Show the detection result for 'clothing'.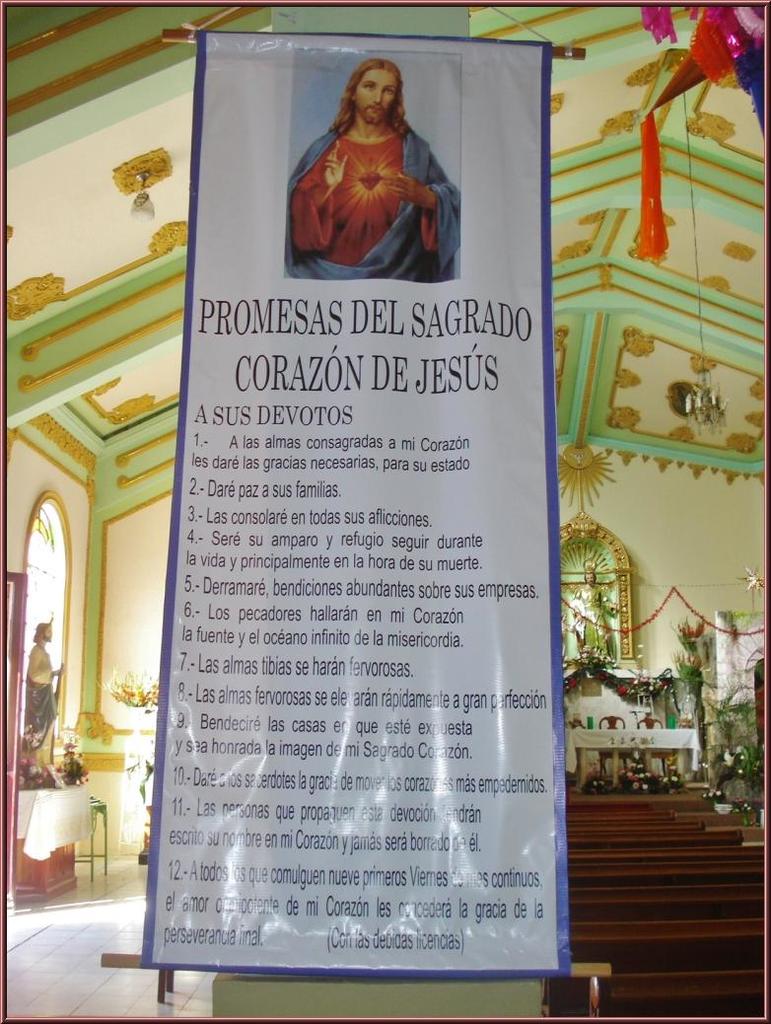
region(285, 86, 444, 257).
